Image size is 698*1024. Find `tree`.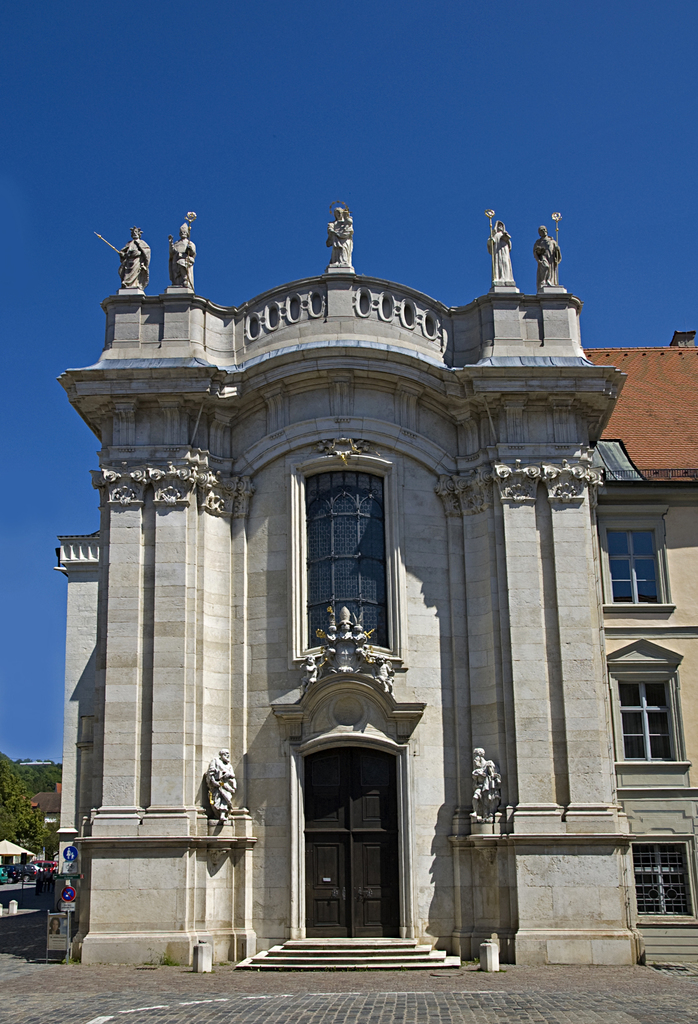
pyautogui.locateOnScreen(0, 746, 49, 856).
